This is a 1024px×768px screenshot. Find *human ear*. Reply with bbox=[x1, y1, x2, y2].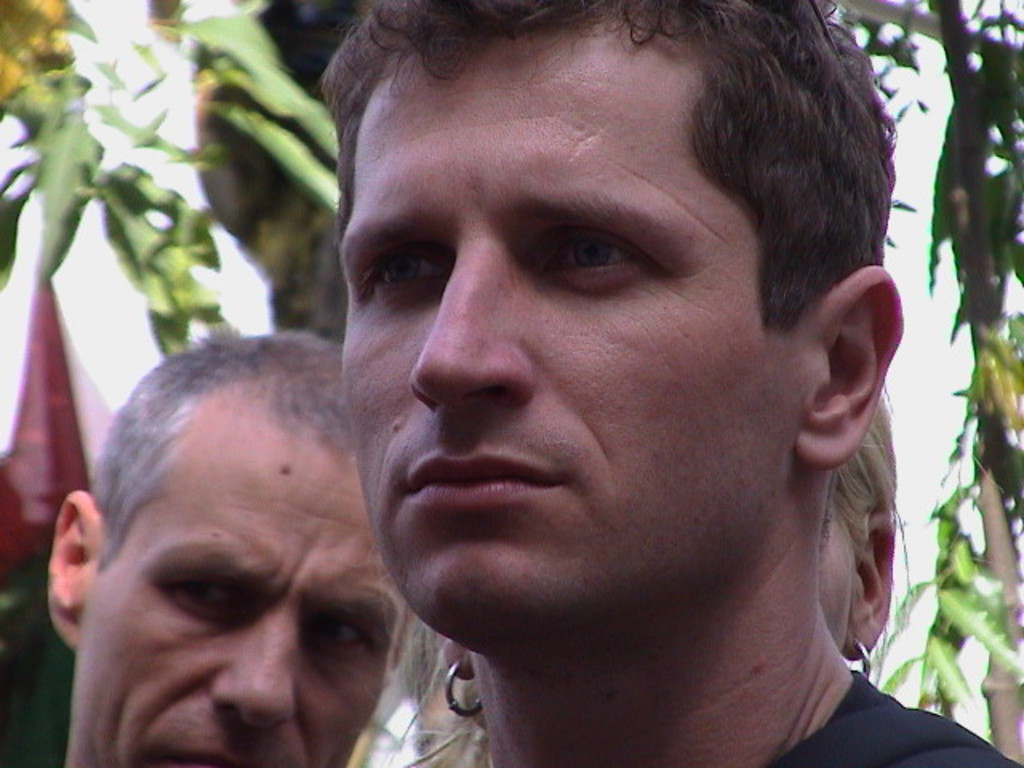
bbox=[802, 258, 902, 466].
